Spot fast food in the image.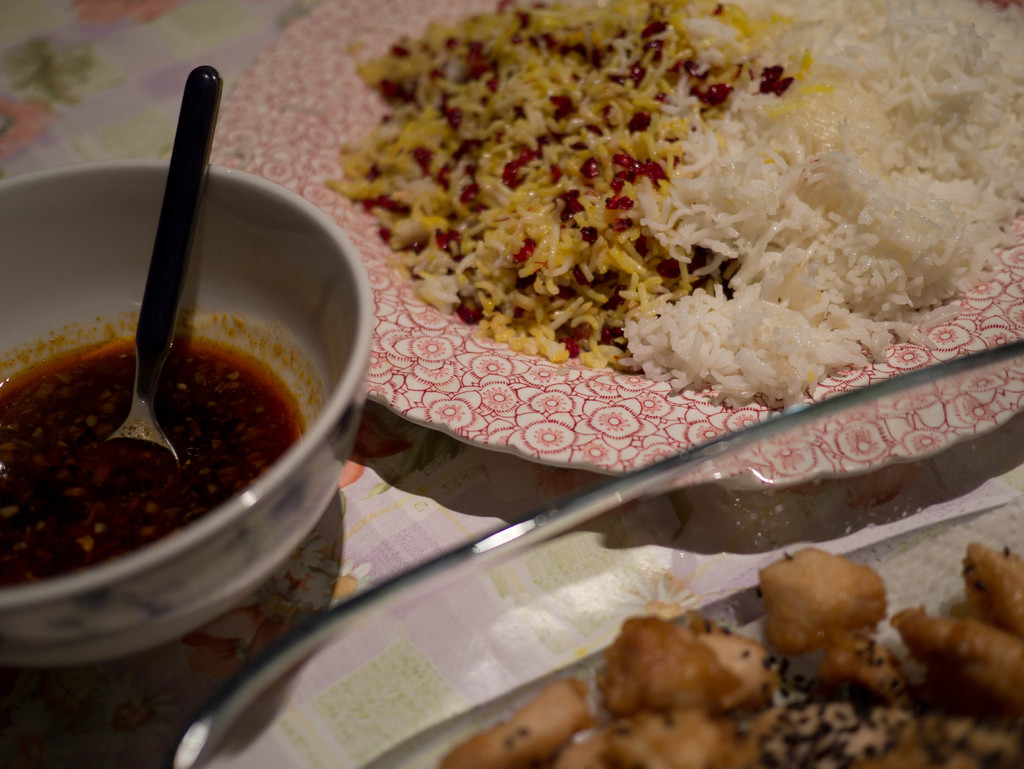
fast food found at x1=323 y1=0 x2=1023 y2=416.
